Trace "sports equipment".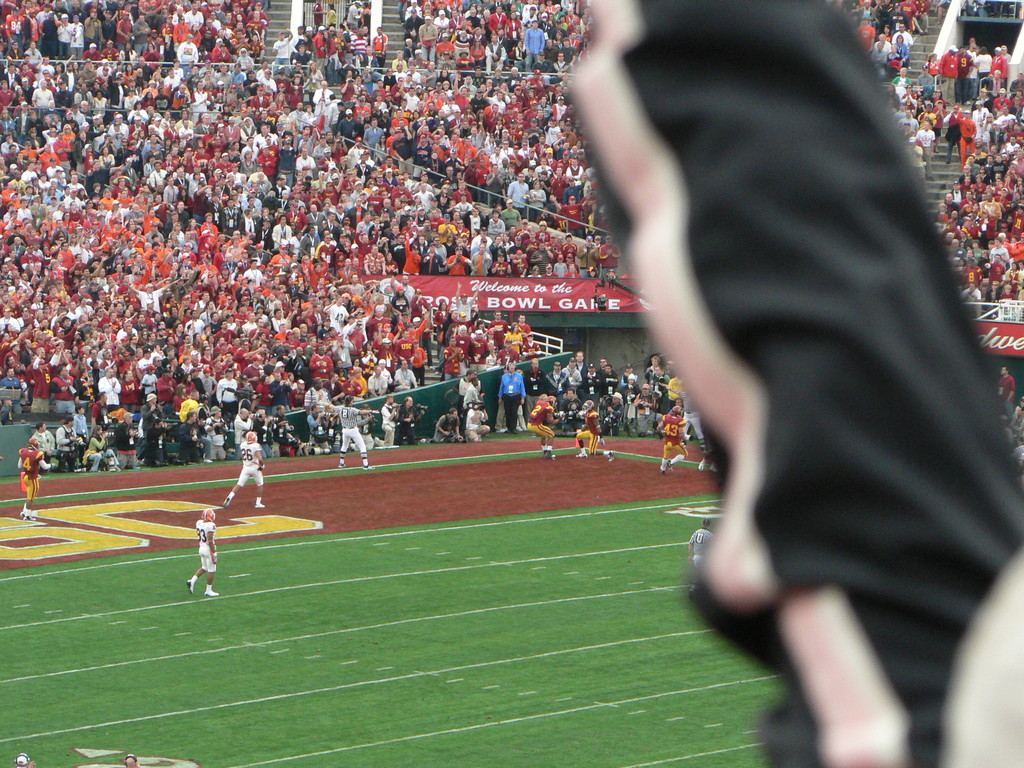
Traced to box=[187, 579, 193, 595].
